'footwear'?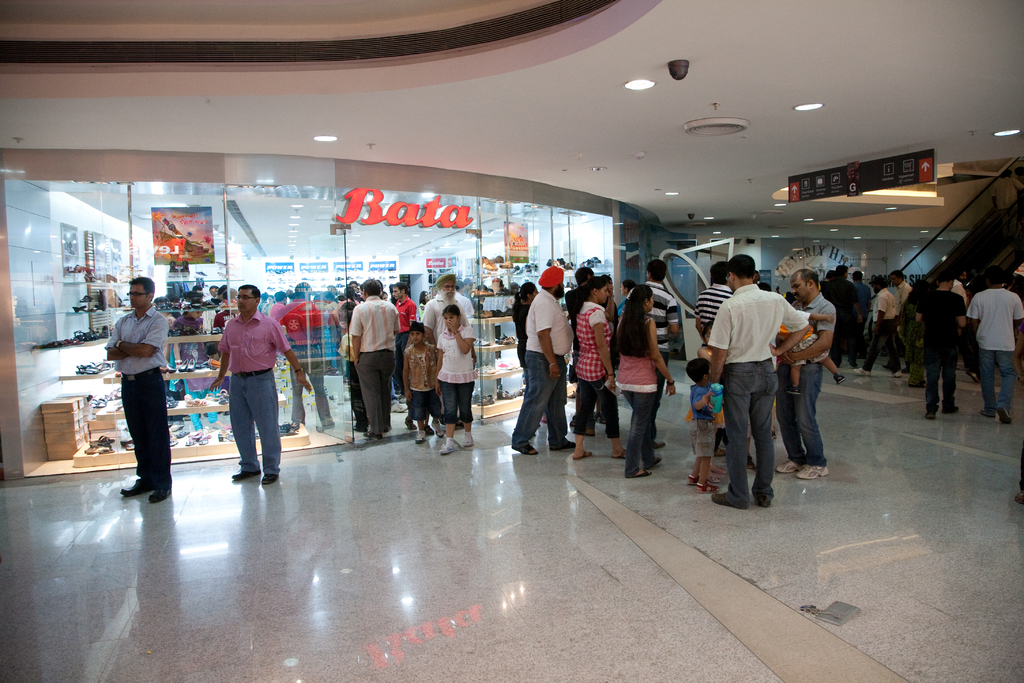
<box>852,368,868,377</box>
